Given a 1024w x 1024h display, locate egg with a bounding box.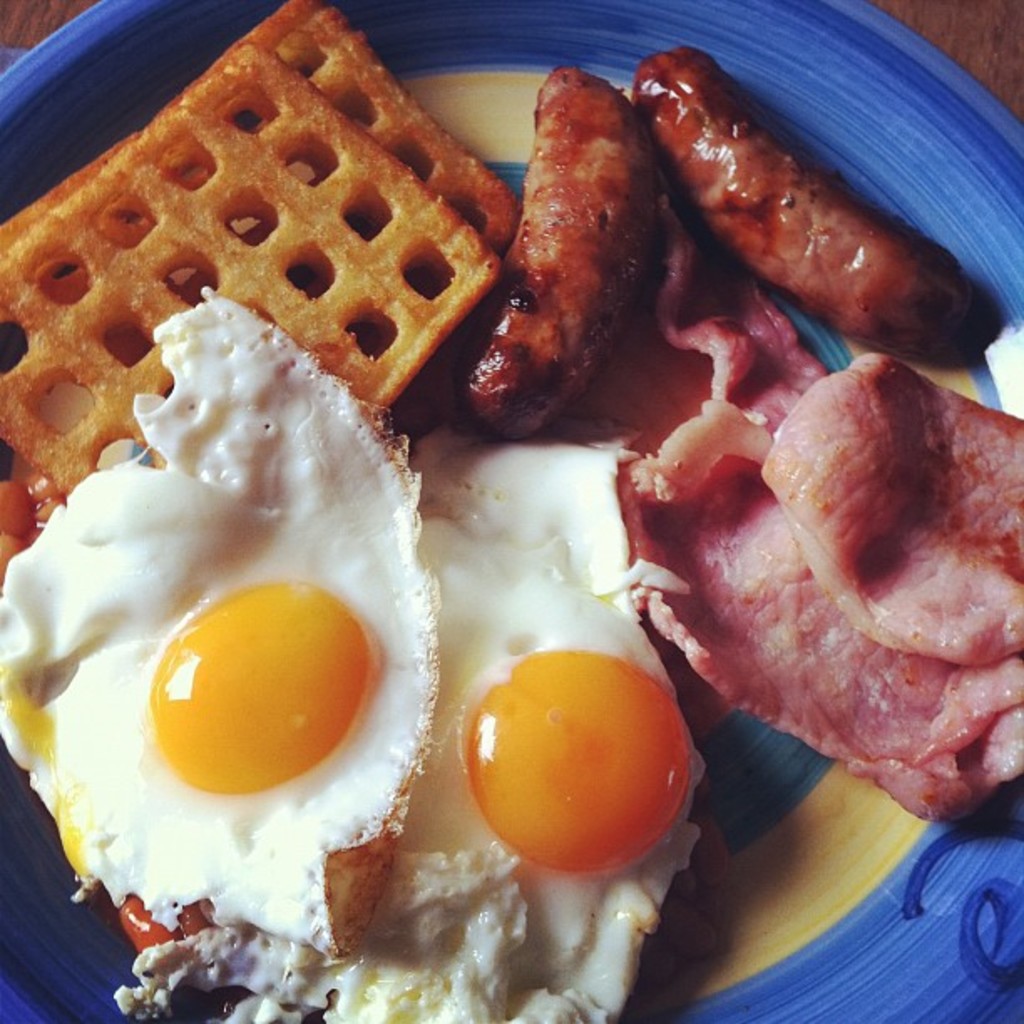
Located: box(112, 427, 704, 1022).
